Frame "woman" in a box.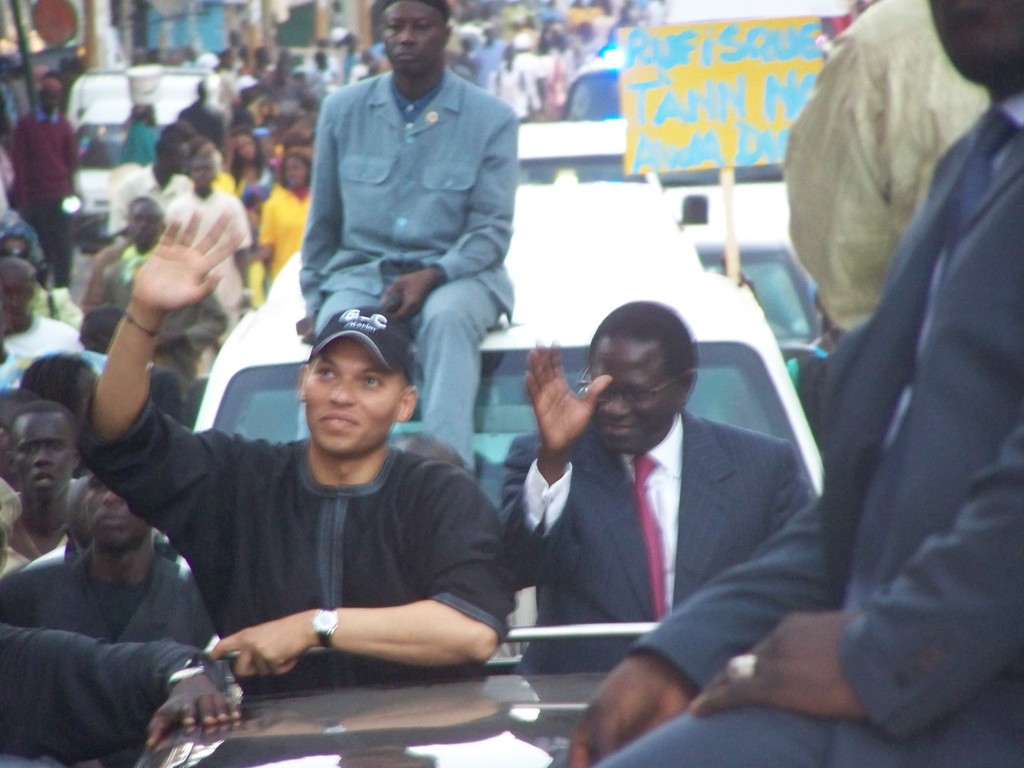
(left=221, top=127, right=276, bottom=213).
